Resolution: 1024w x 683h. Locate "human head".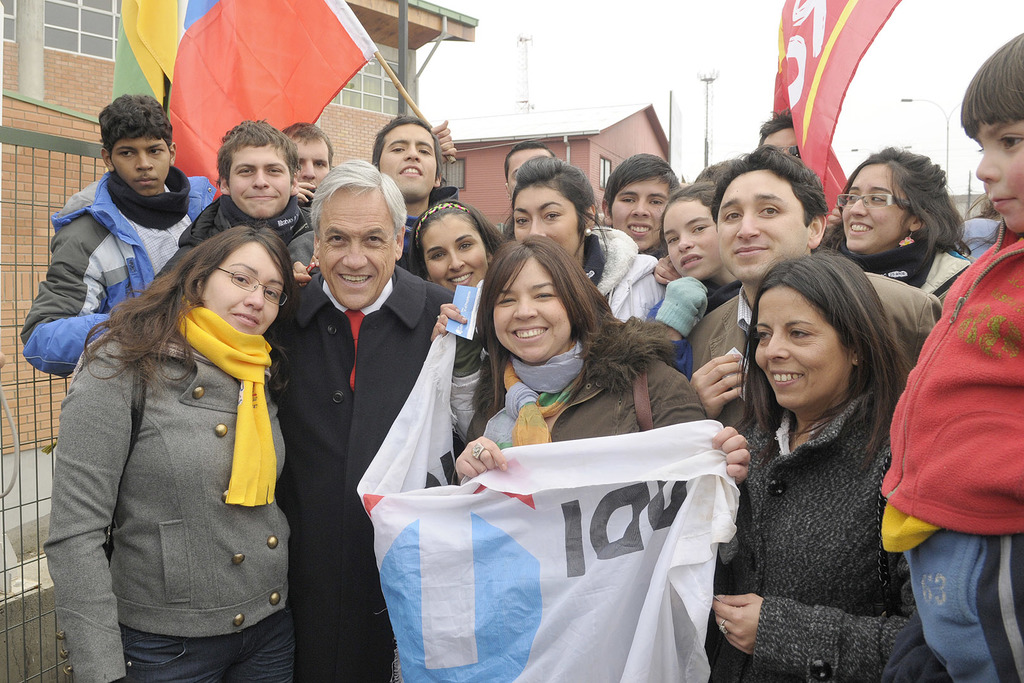
408/199/492/292.
